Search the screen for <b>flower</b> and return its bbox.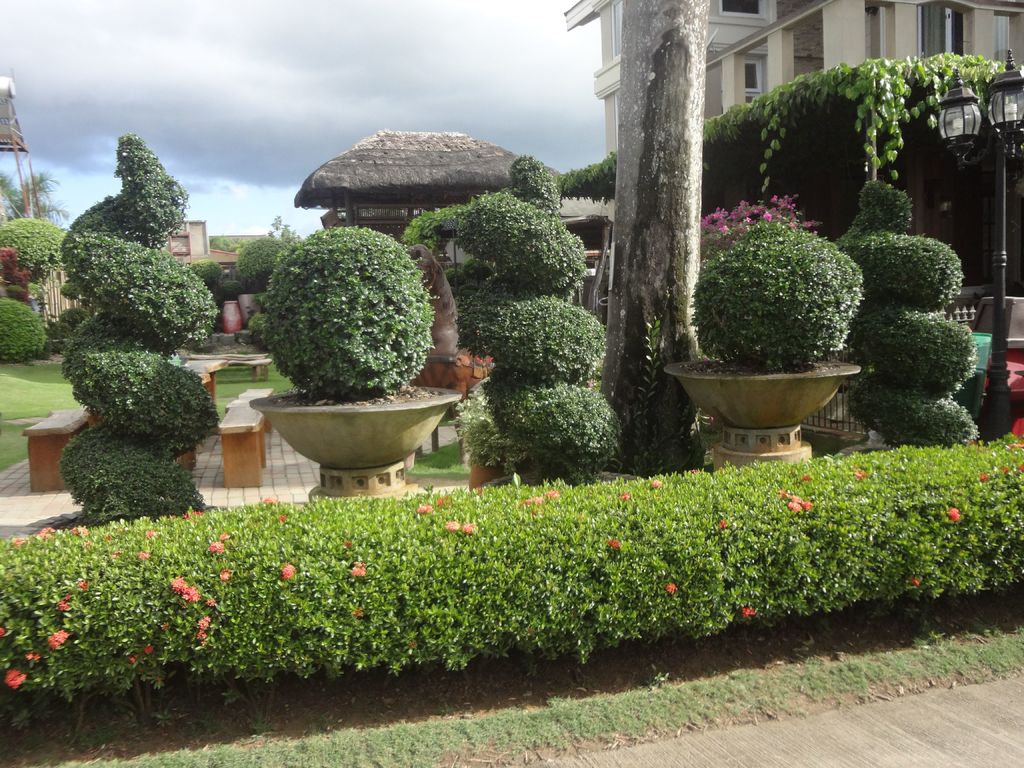
Found: Rect(545, 490, 559, 500).
